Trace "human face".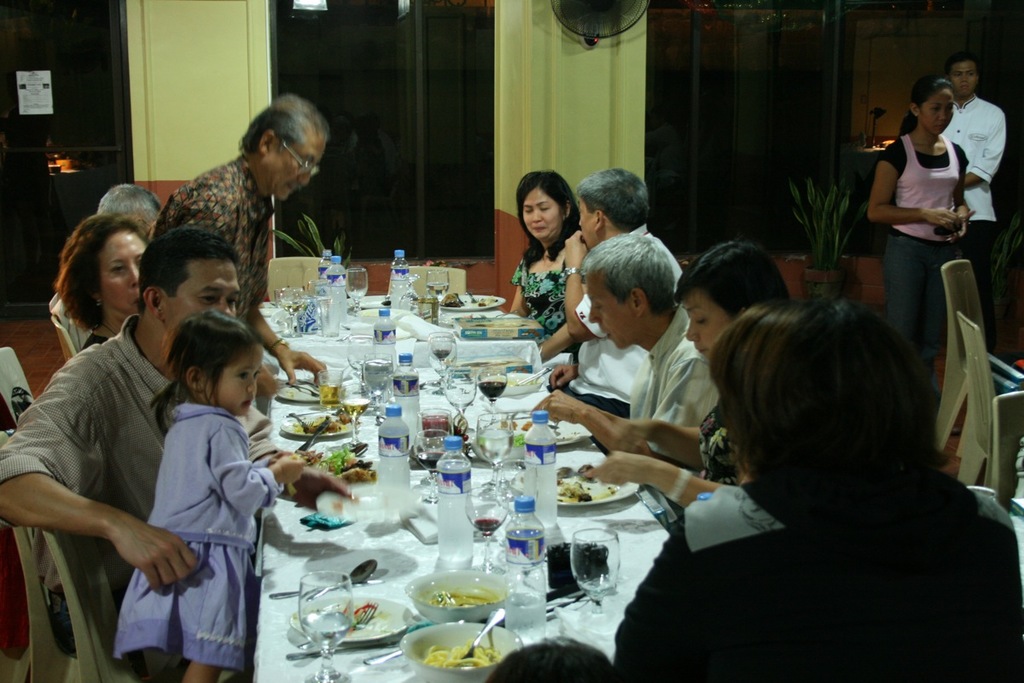
Traced to bbox=(948, 61, 980, 90).
